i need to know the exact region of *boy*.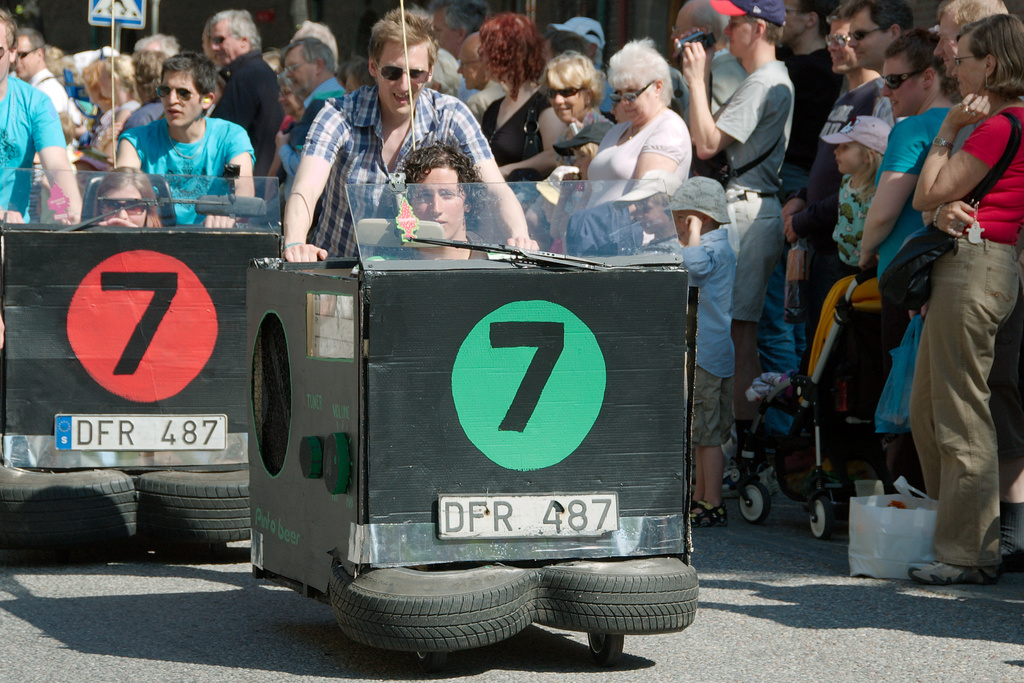
Region: (left=665, top=171, right=737, bottom=523).
